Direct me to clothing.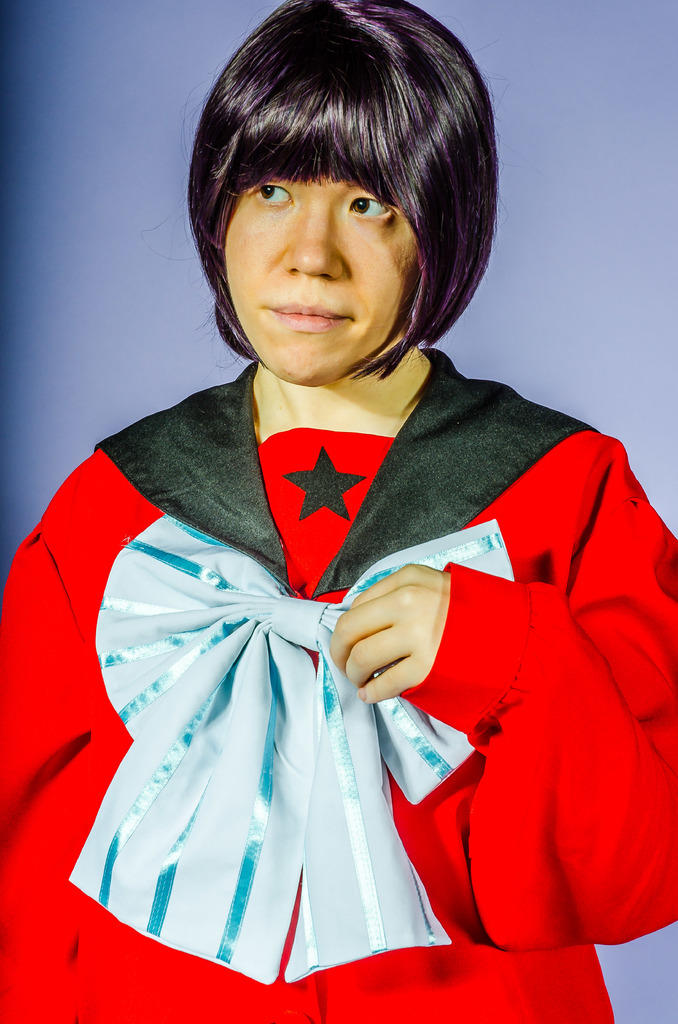
Direction: <box>23,305,651,1023</box>.
